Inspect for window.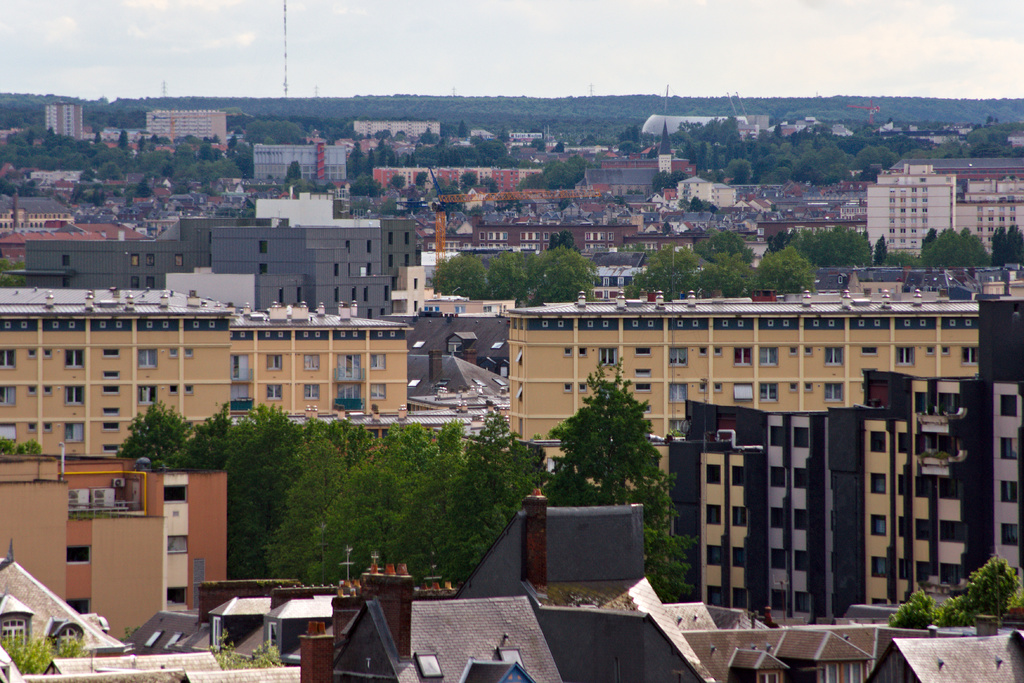
Inspection: bbox=[761, 345, 776, 367].
